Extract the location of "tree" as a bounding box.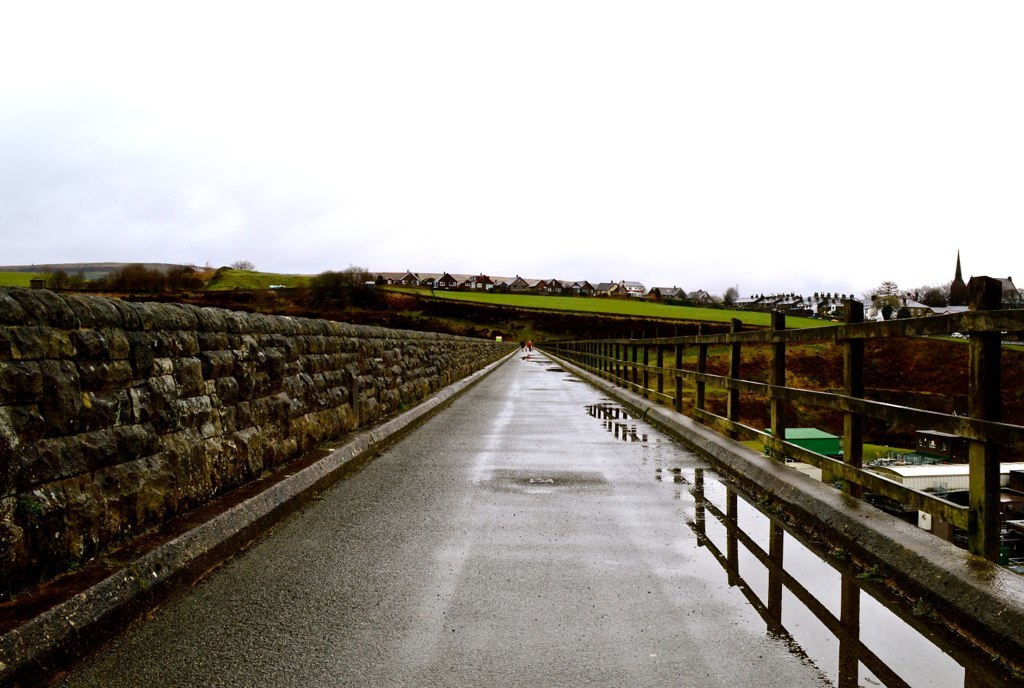
pyautogui.locateOnScreen(300, 265, 388, 313).
